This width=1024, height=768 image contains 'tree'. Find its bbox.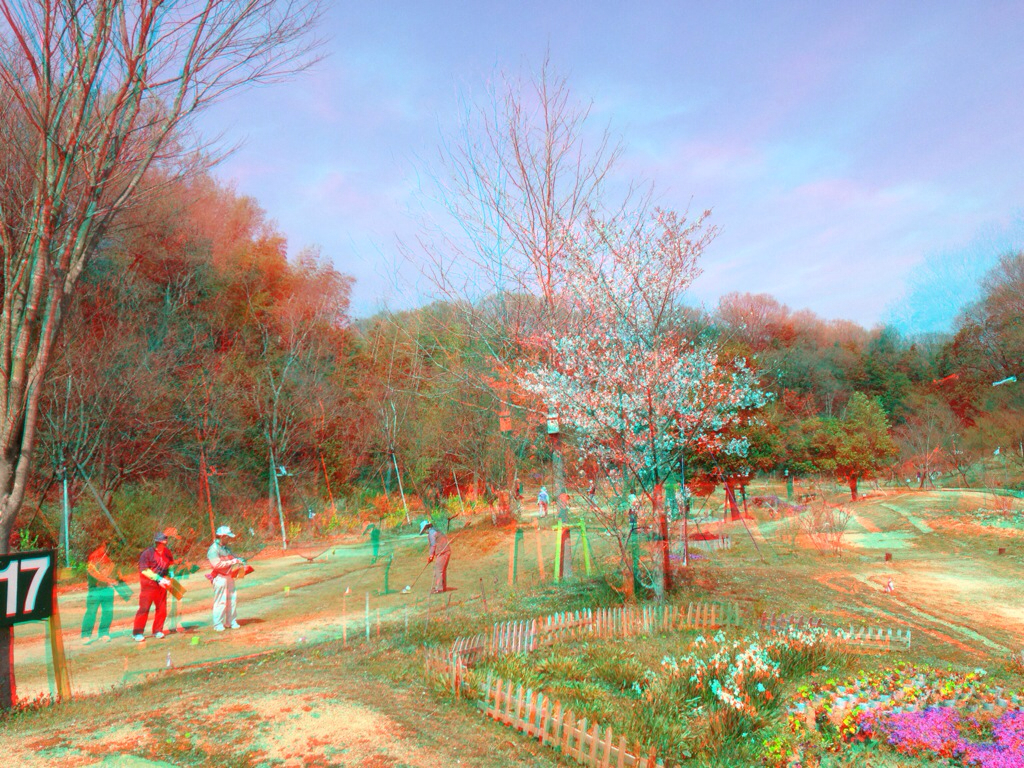
<box>0,0,351,572</box>.
